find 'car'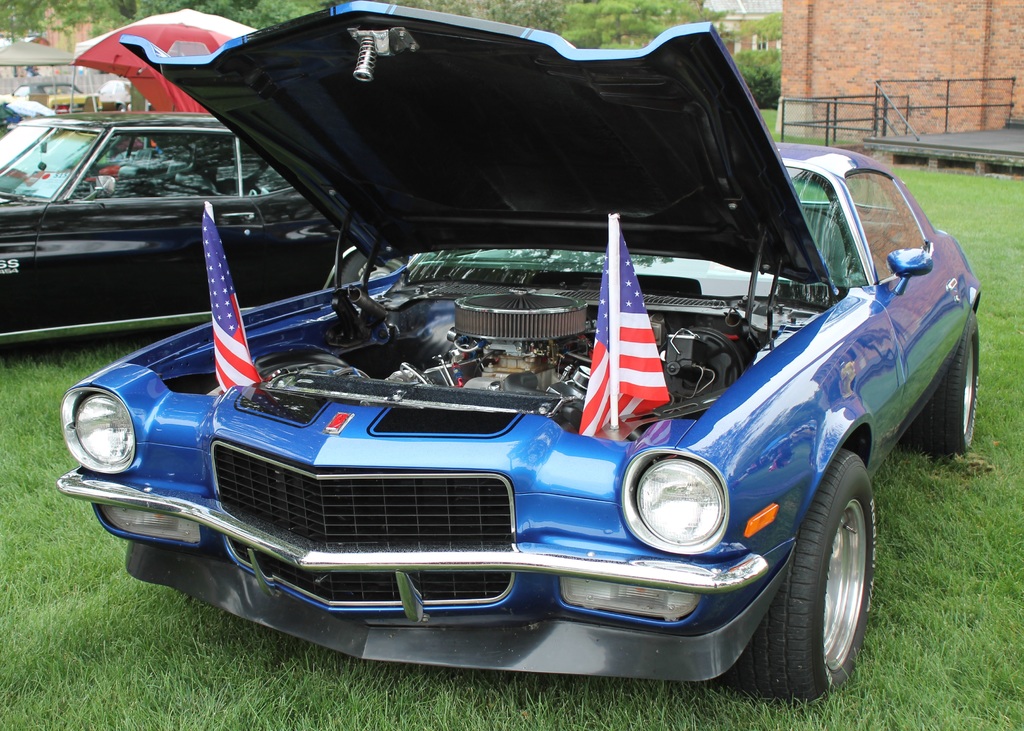
<region>96, 79, 151, 111</region>
